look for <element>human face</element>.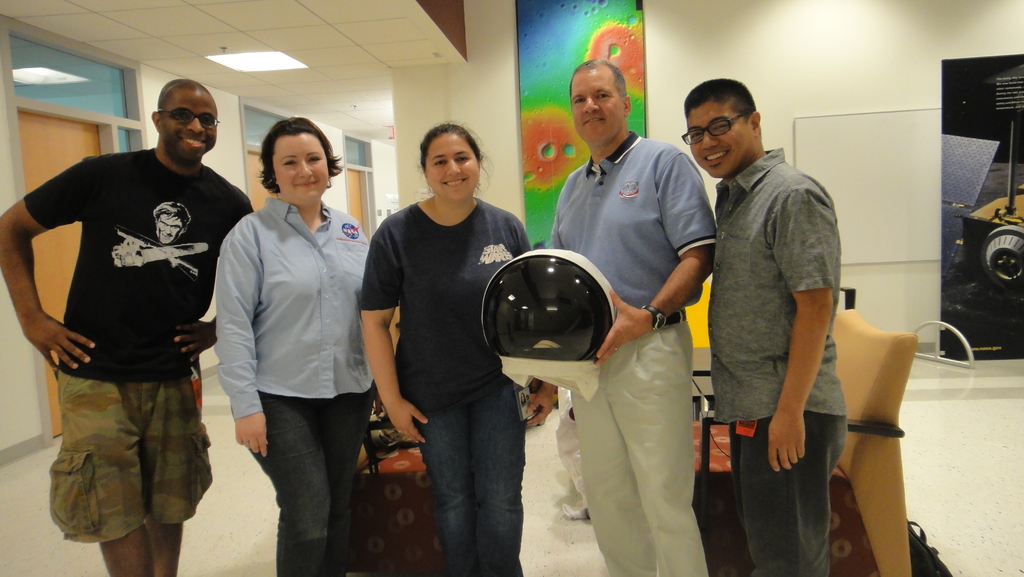
Found: 572, 68, 624, 140.
